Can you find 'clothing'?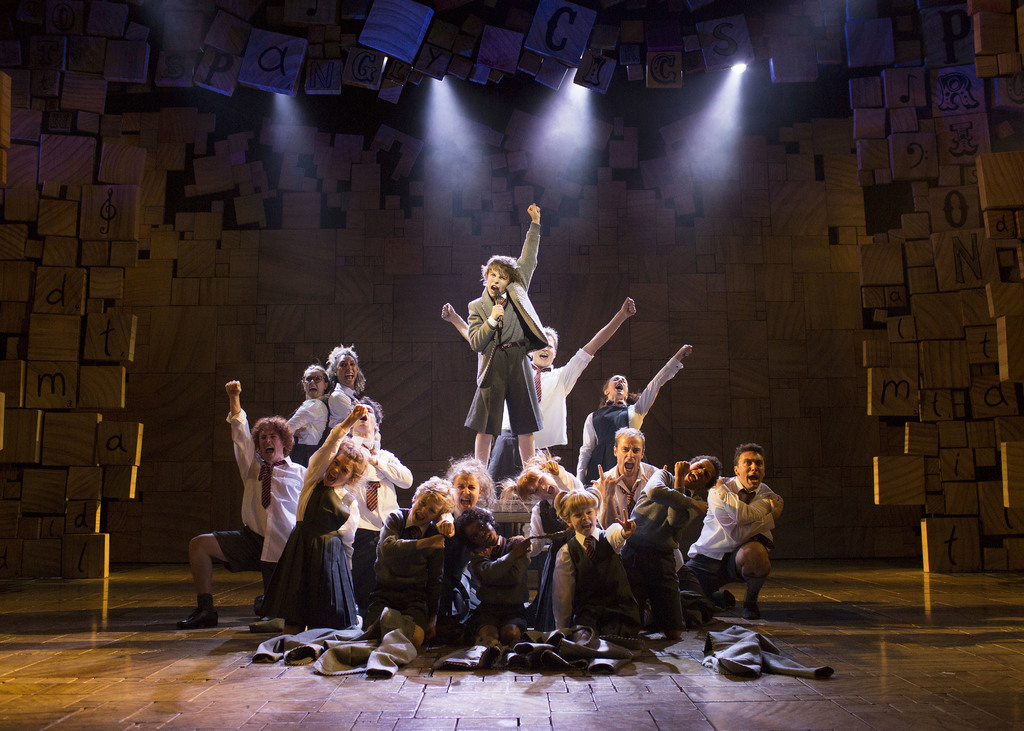
Yes, bounding box: locate(220, 522, 278, 612).
